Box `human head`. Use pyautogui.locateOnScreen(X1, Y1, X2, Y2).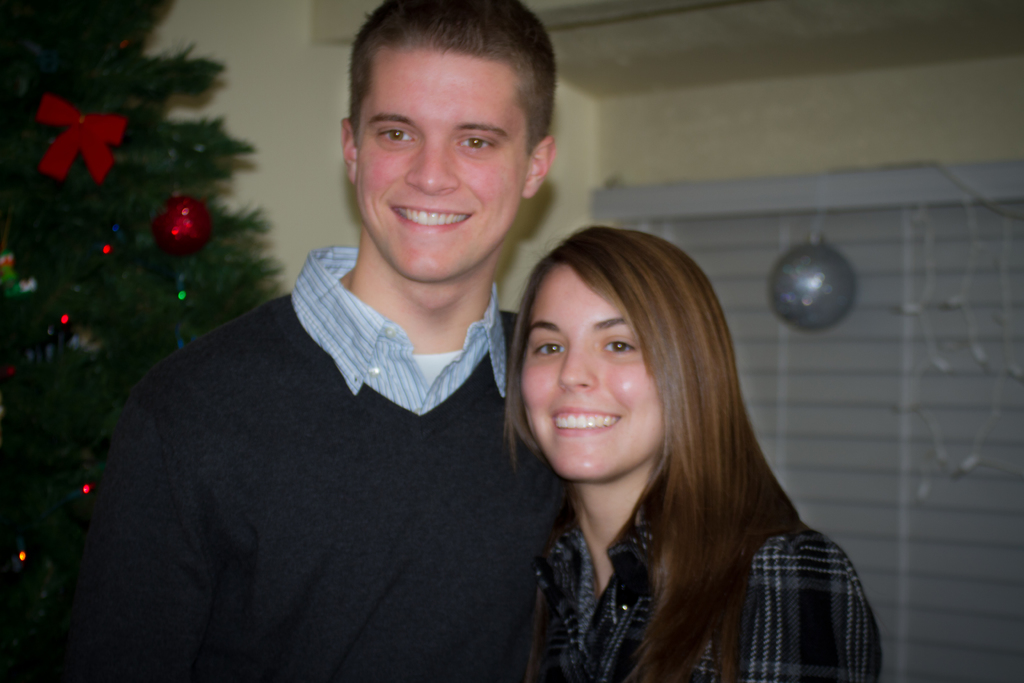
pyautogui.locateOnScreen(509, 220, 808, 682).
